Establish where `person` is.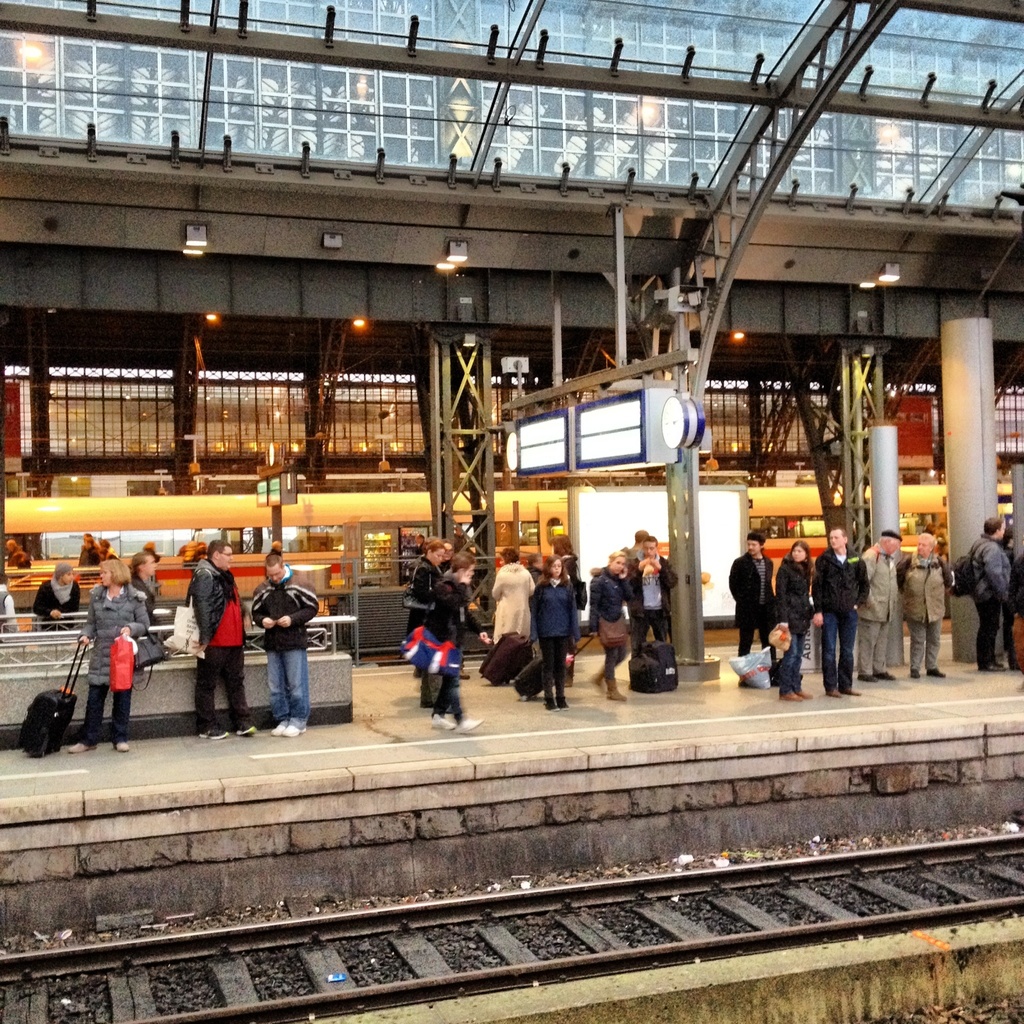
Established at [621,527,643,674].
